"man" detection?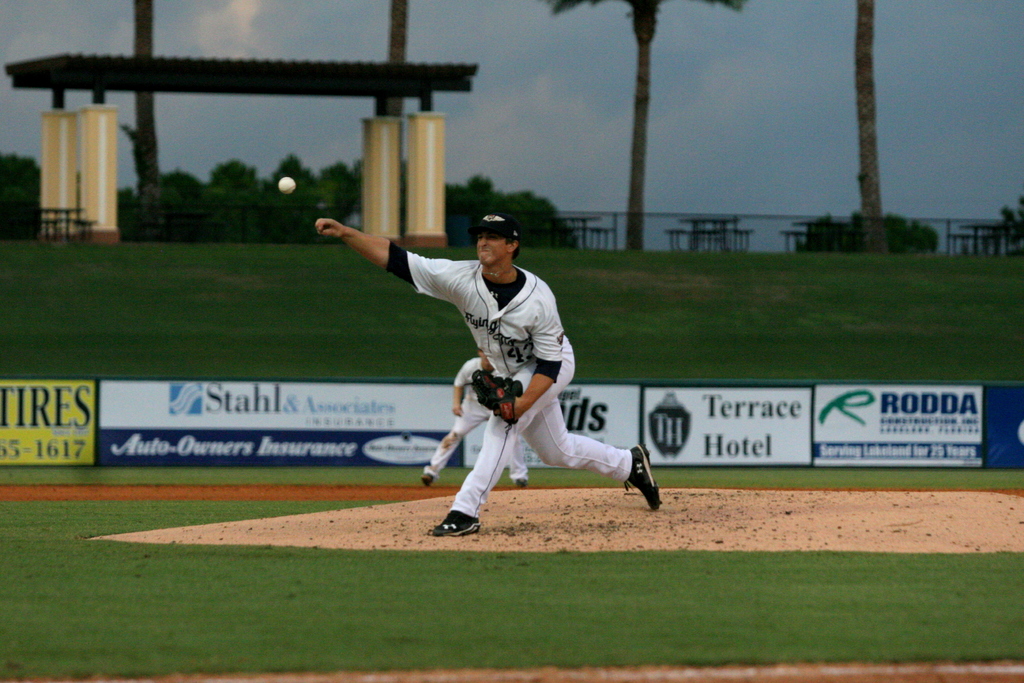
box(420, 346, 530, 491)
